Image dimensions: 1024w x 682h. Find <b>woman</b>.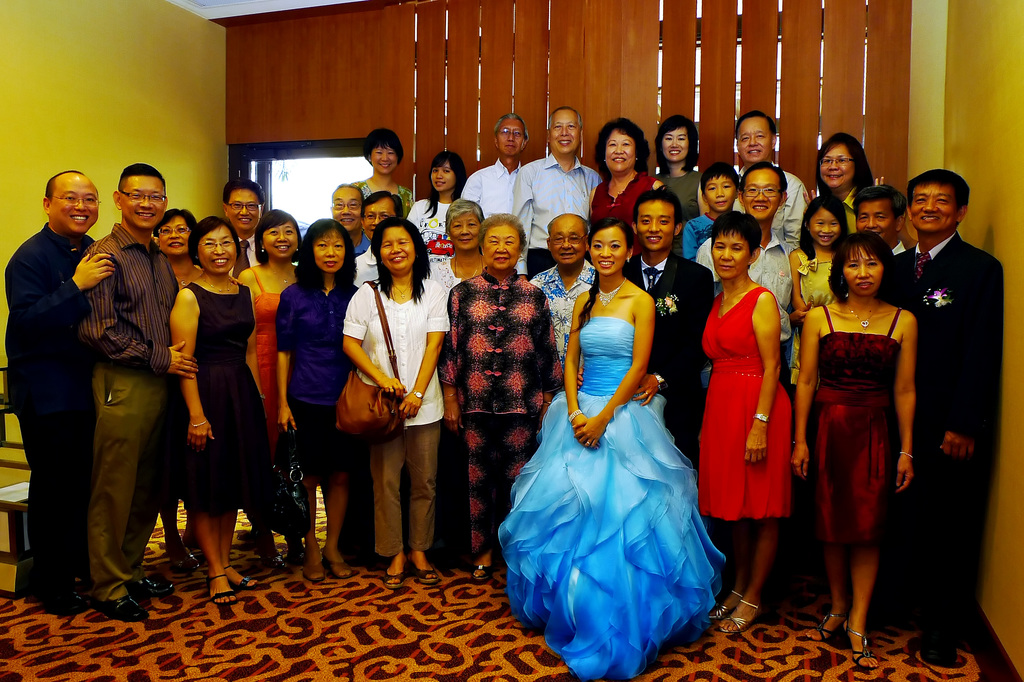
bbox=(275, 219, 360, 581).
